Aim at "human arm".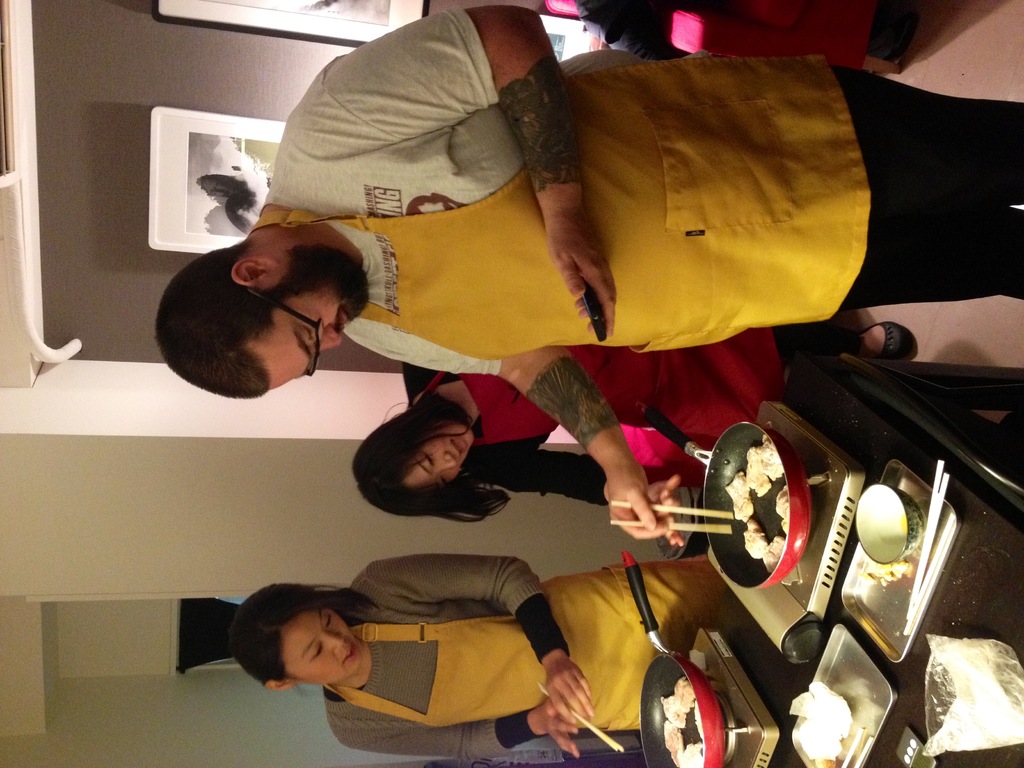
Aimed at (x1=493, y1=447, x2=607, y2=509).
